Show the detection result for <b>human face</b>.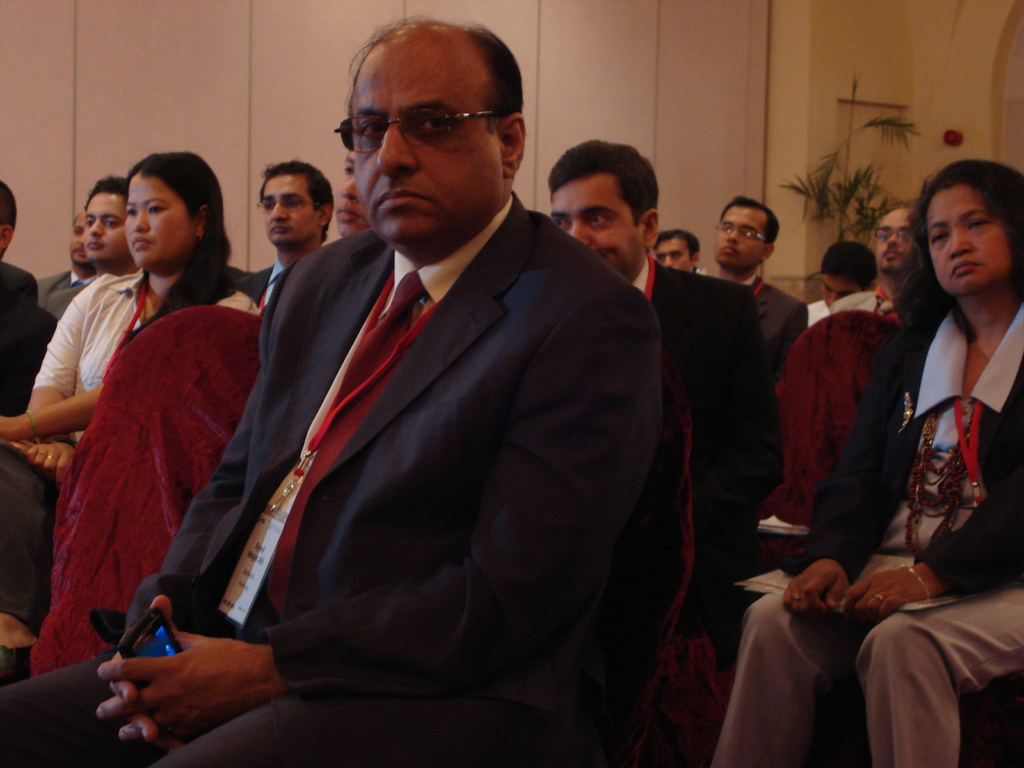
pyautogui.locateOnScreen(711, 202, 765, 273).
